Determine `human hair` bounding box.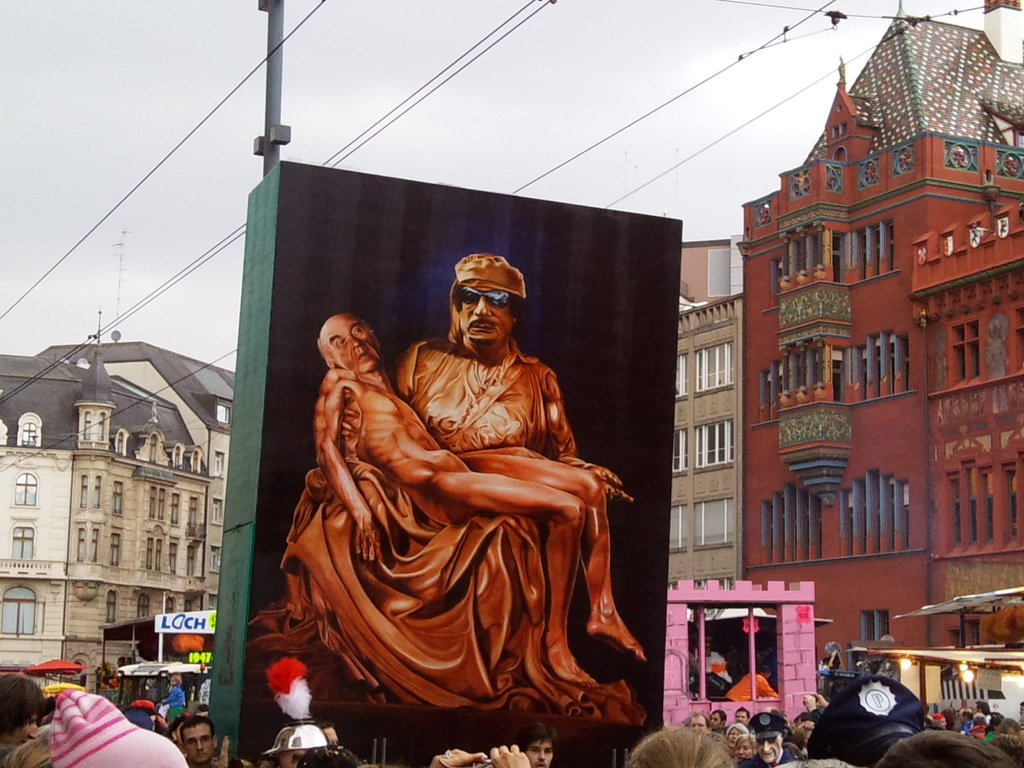
Determined: detection(172, 673, 181, 685).
